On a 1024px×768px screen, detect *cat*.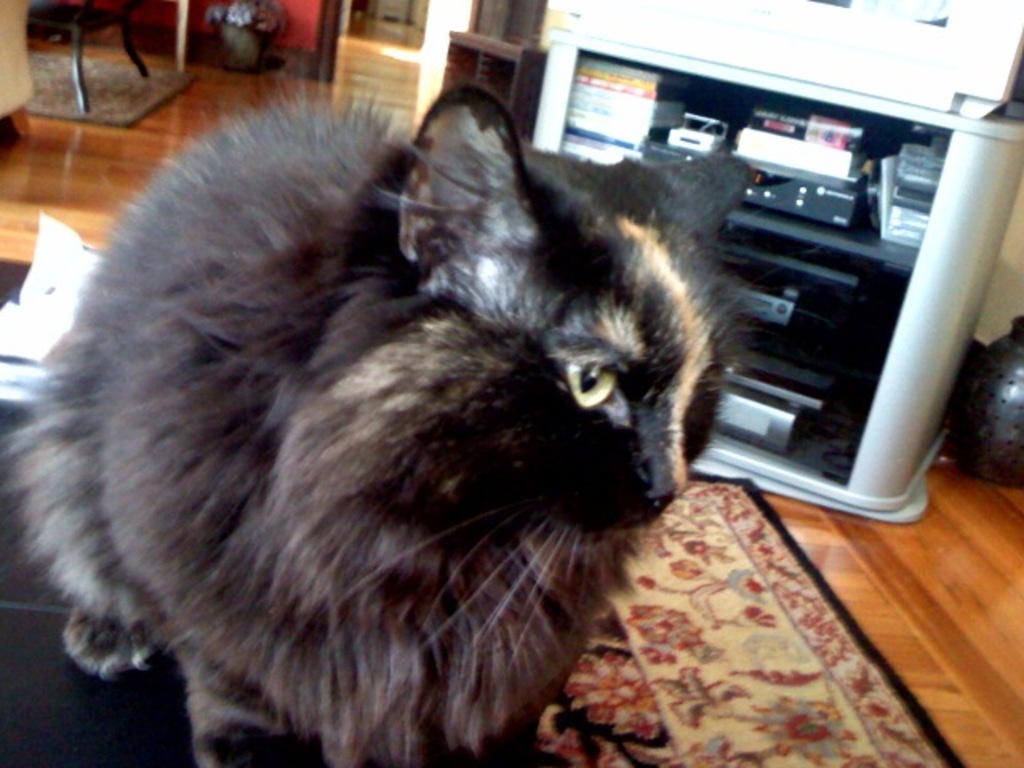
{"left": 3, "top": 78, "right": 765, "bottom": 766}.
